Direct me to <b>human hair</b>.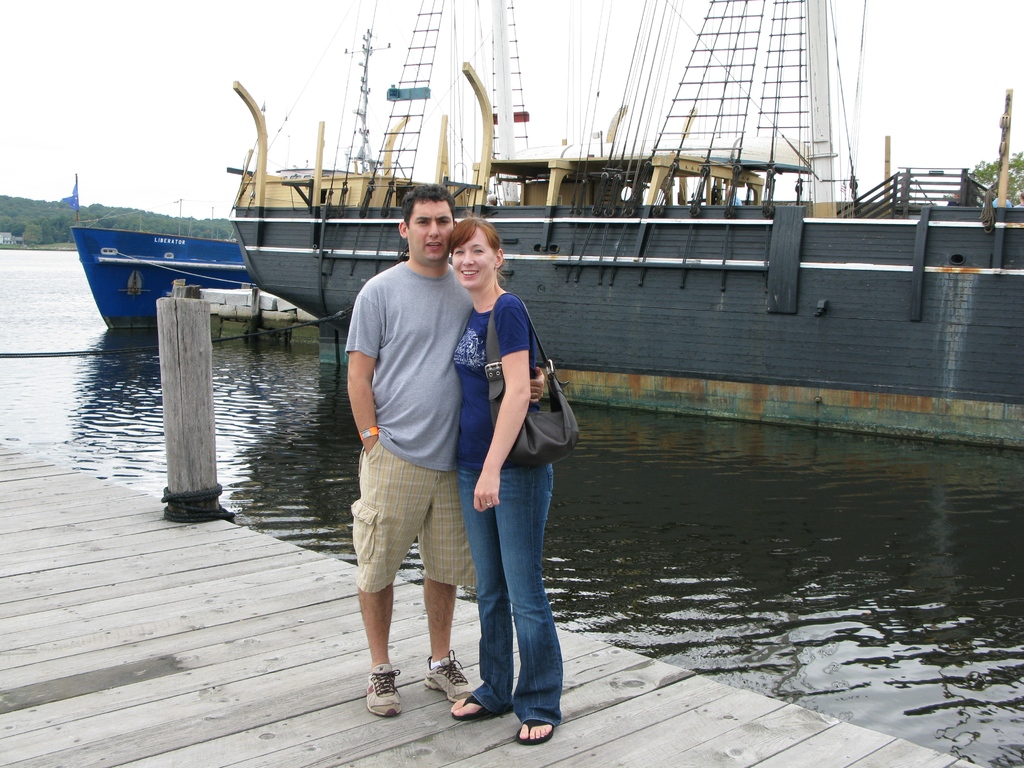
Direction: 402, 182, 454, 229.
